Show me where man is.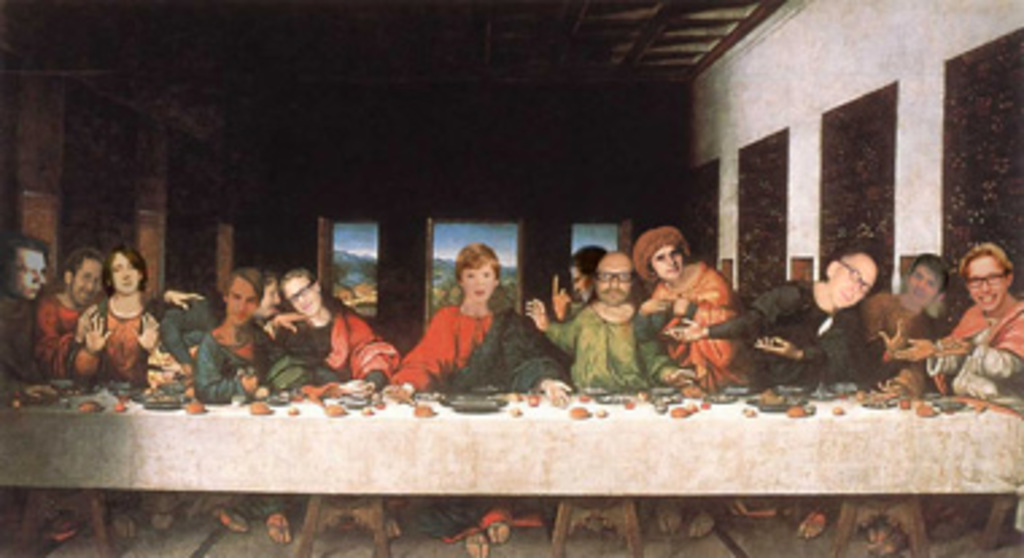
man is at 892/237/1021/542.
